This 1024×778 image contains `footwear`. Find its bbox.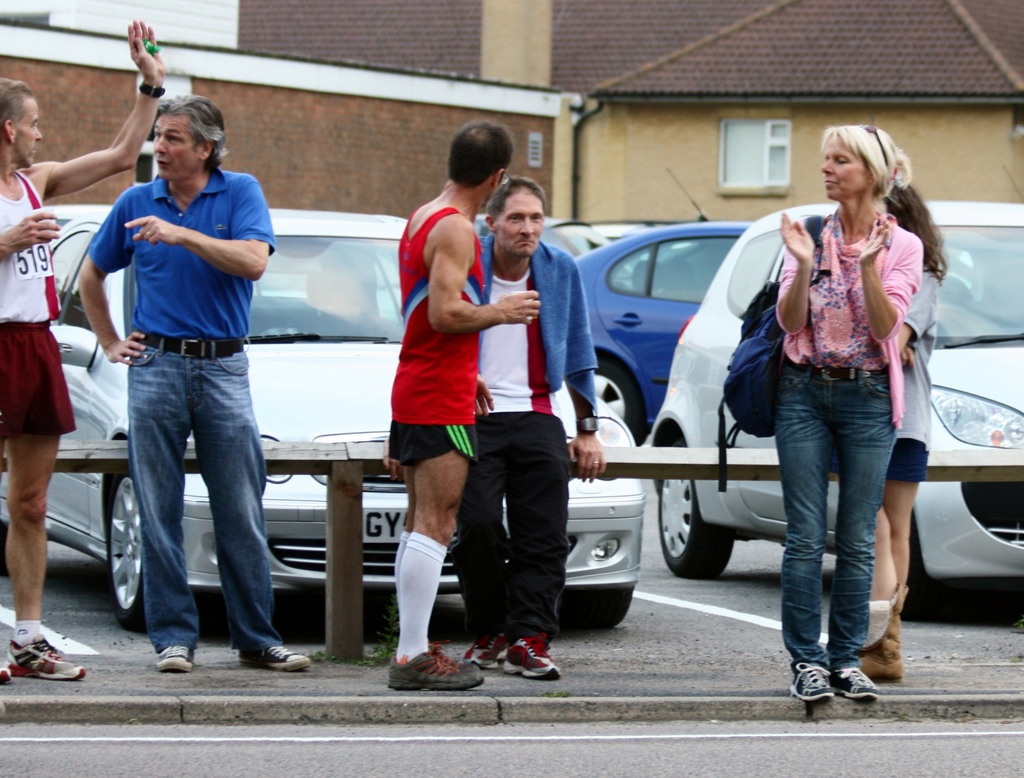
BBox(387, 638, 479, 692).
